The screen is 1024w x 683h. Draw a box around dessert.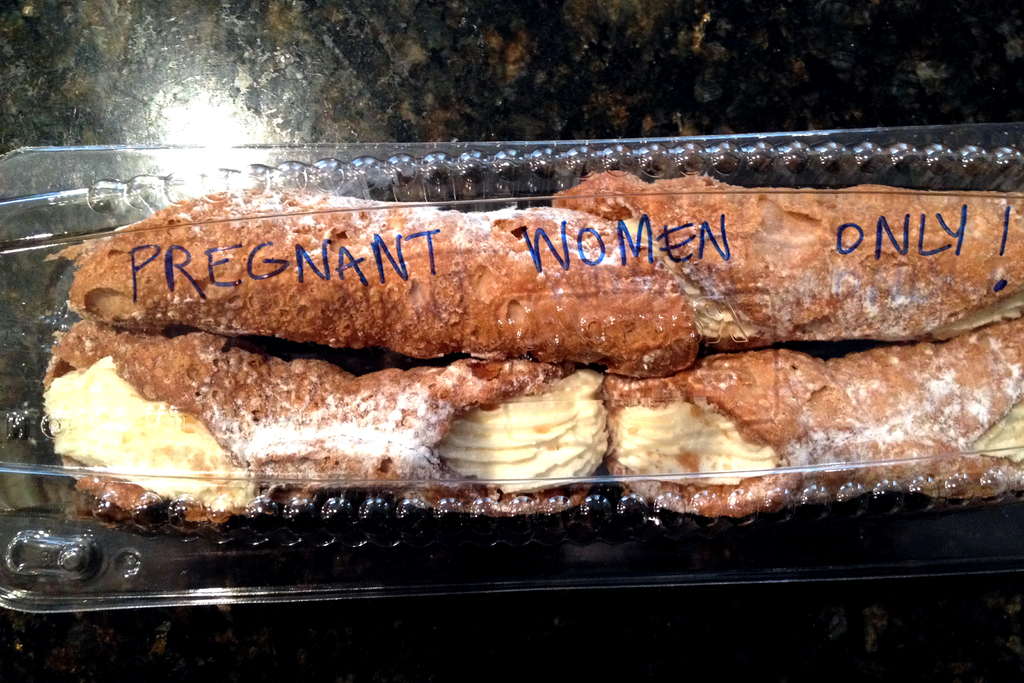
select_region(75, 262, 634, 526).
